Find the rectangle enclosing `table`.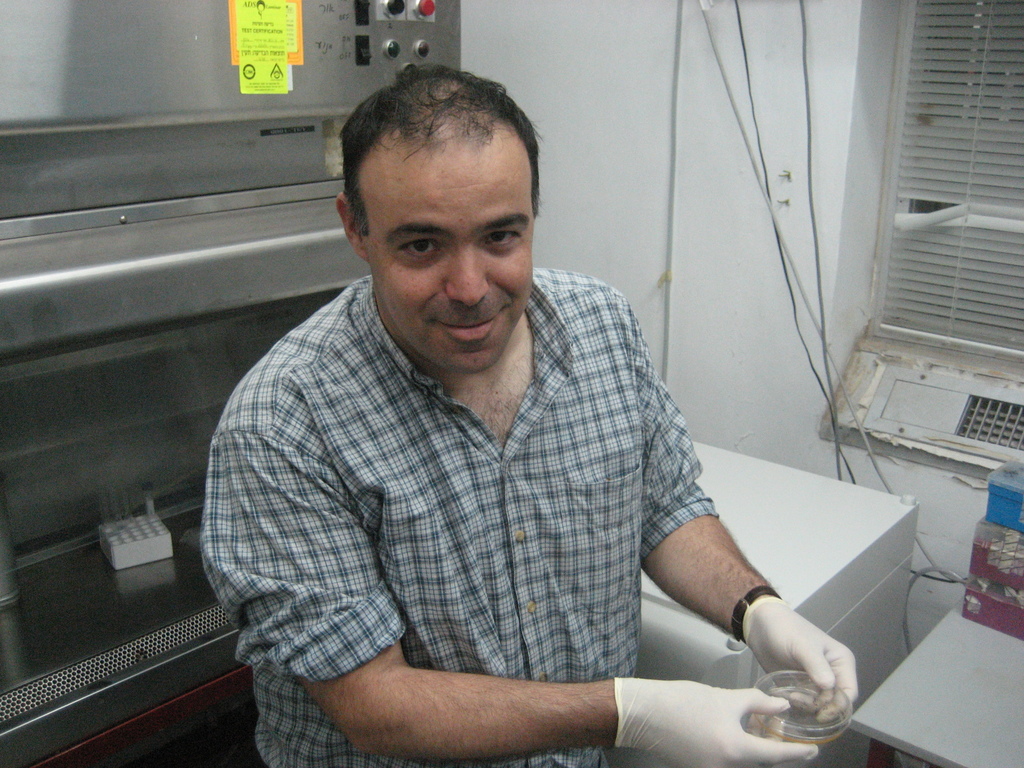
844/599/1023/767.
